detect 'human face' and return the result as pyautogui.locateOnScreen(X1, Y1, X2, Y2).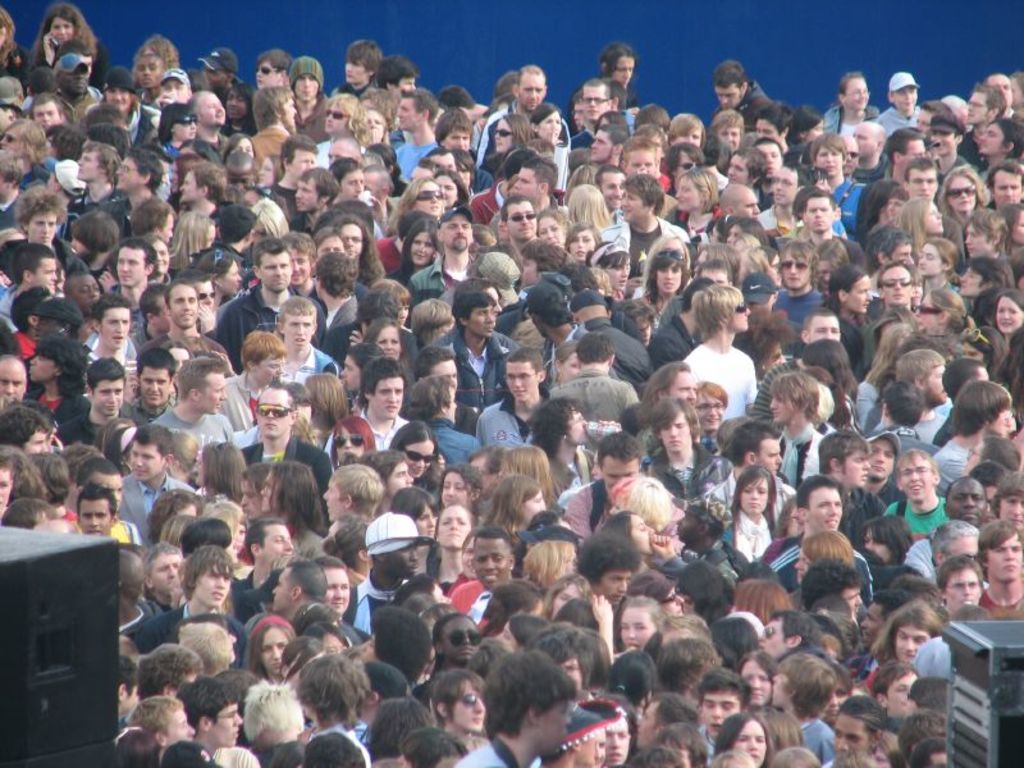
pyautogui.locateOnScreen(467, 305, 492, 338).
